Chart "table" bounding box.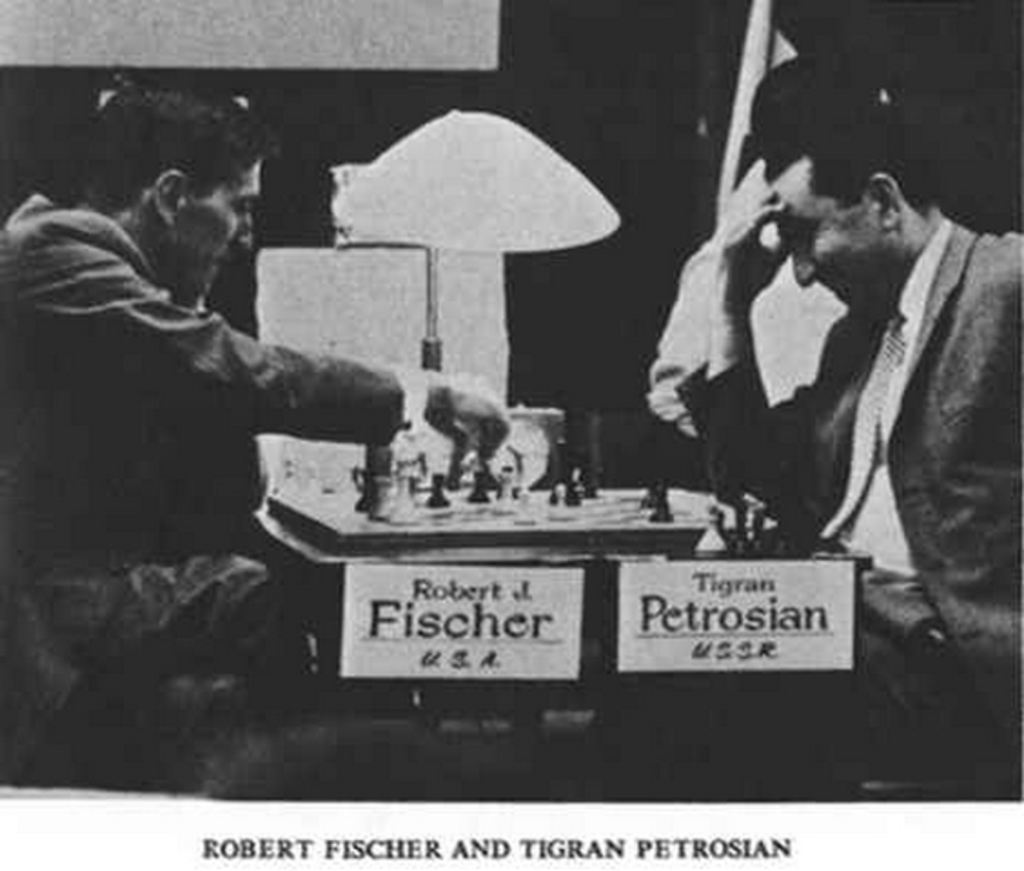
Charted: [254, 483, 784, 733].
